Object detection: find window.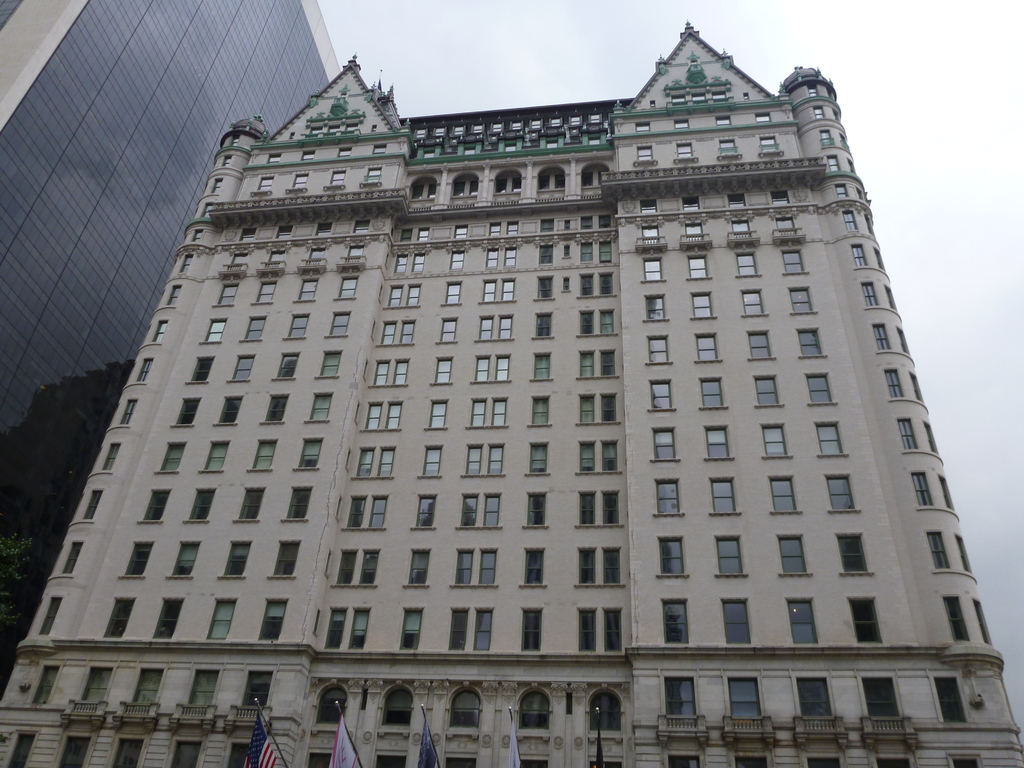
531:118:543:132.
